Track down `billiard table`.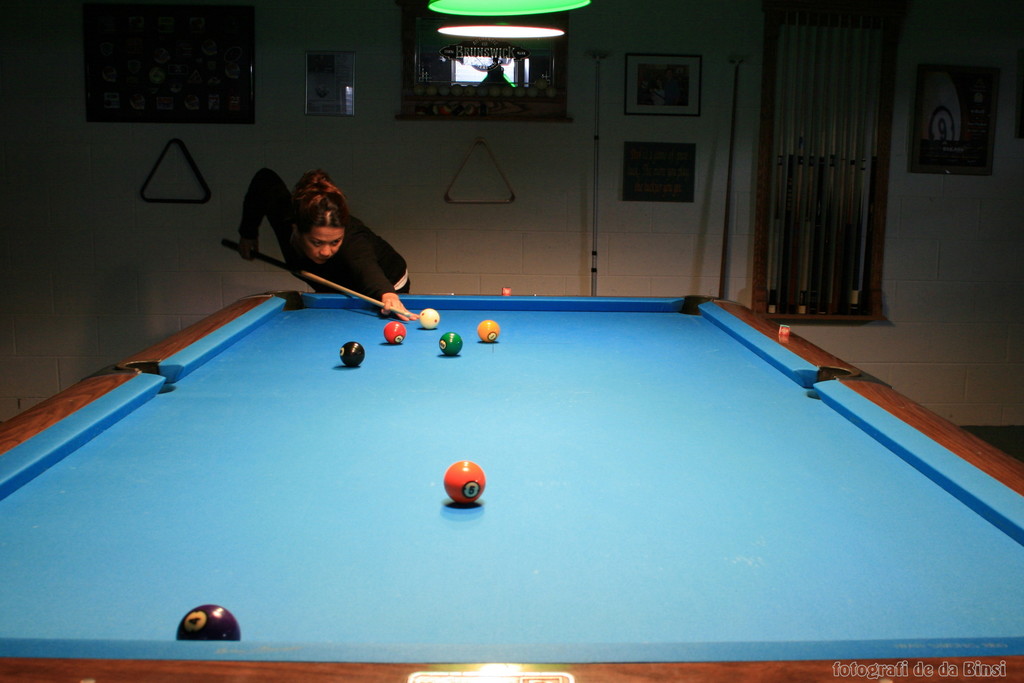
Tracked to box=[0, 293, 1023, 682].
